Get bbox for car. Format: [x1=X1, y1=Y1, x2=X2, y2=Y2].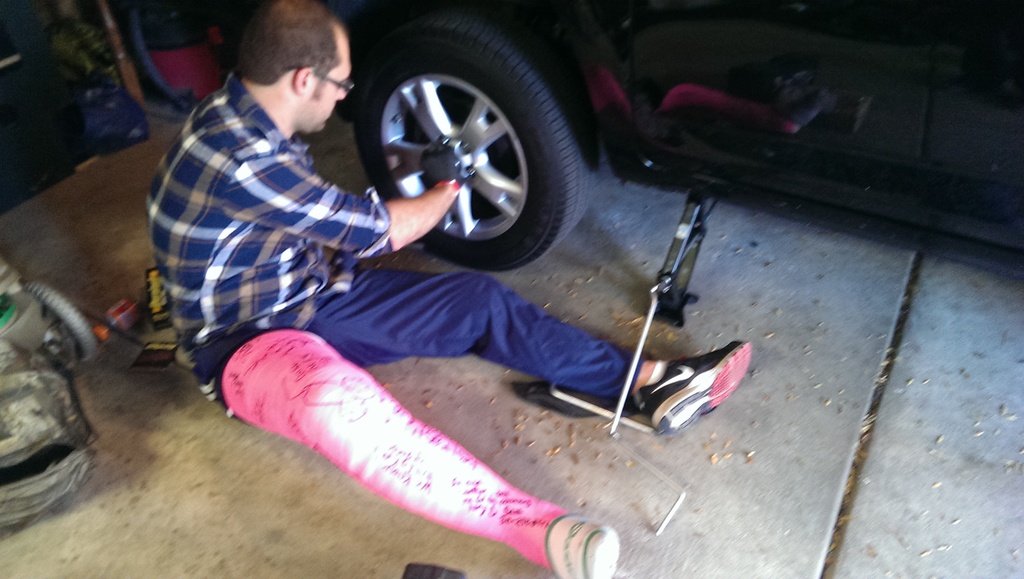
[x1=204, y1=0, x2=1023, y2=272].
